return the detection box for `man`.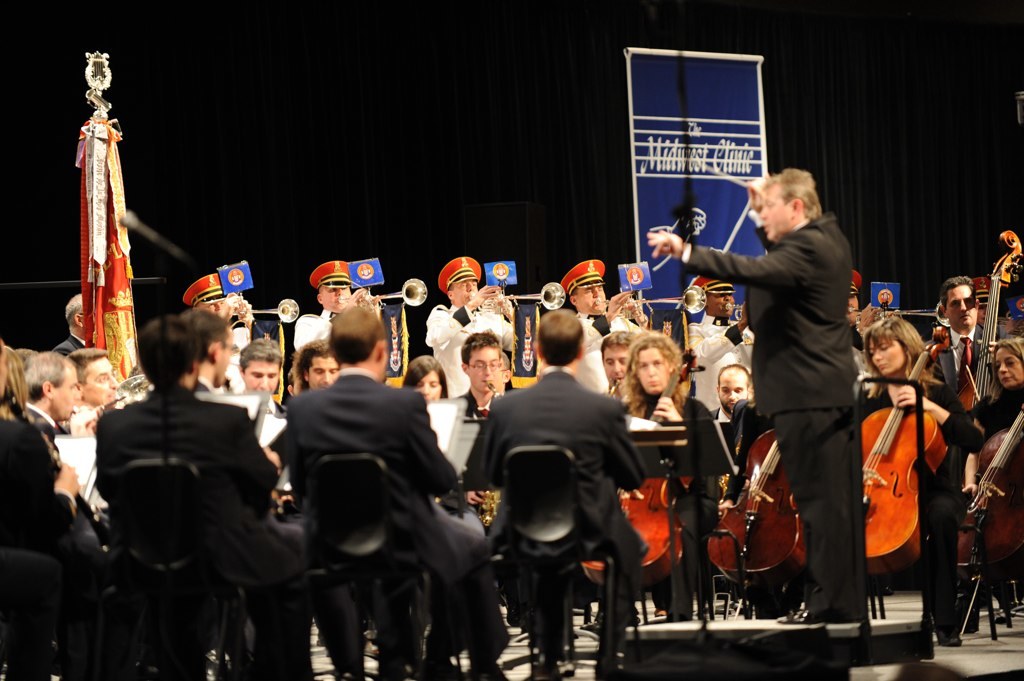
91 316 305 680.
